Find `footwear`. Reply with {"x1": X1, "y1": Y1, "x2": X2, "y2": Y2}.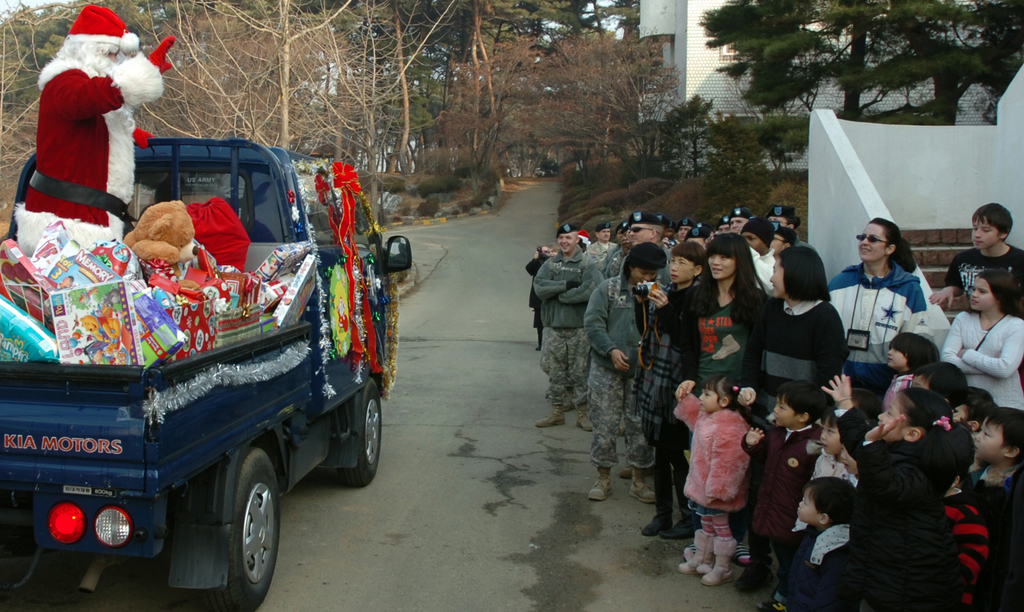
{"x1": 677, "y1": 529, "x2": 719, "y2": 571}.
